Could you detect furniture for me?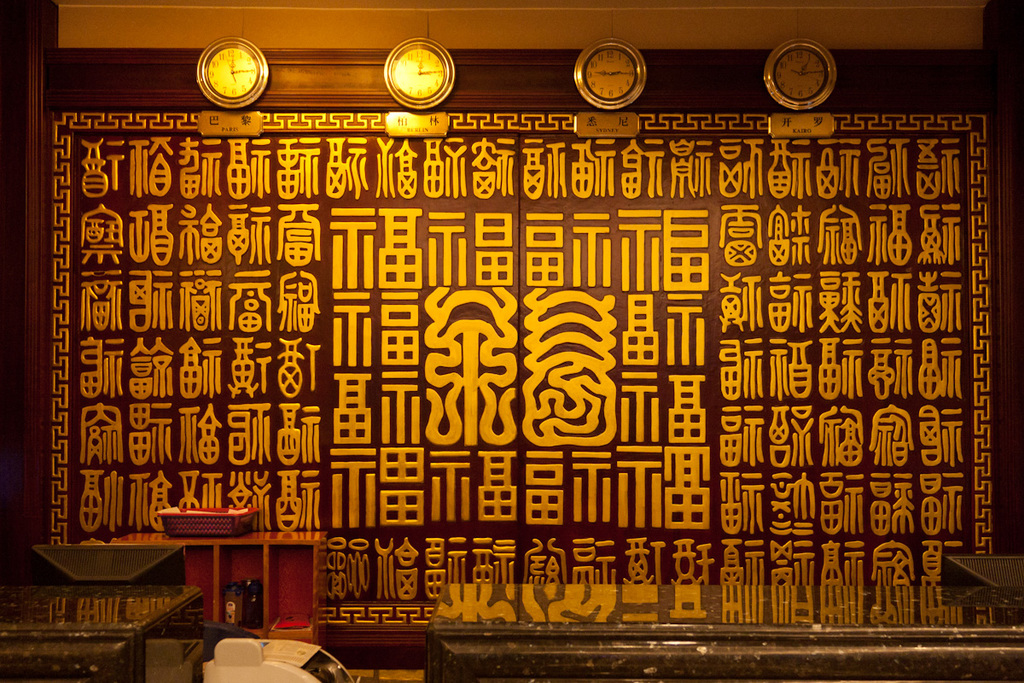
Detection result: bbox=[38, 548, 182, 585].
